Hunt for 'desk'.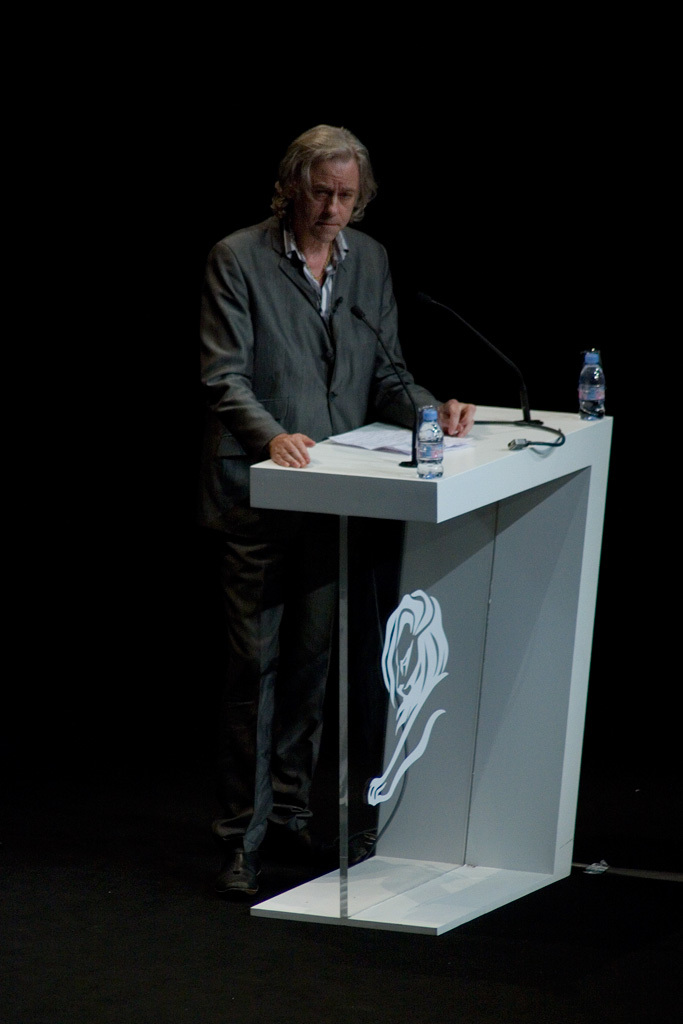
Hunted down at pyautogui.locateOnScreen(145, 382, 613, 961).
